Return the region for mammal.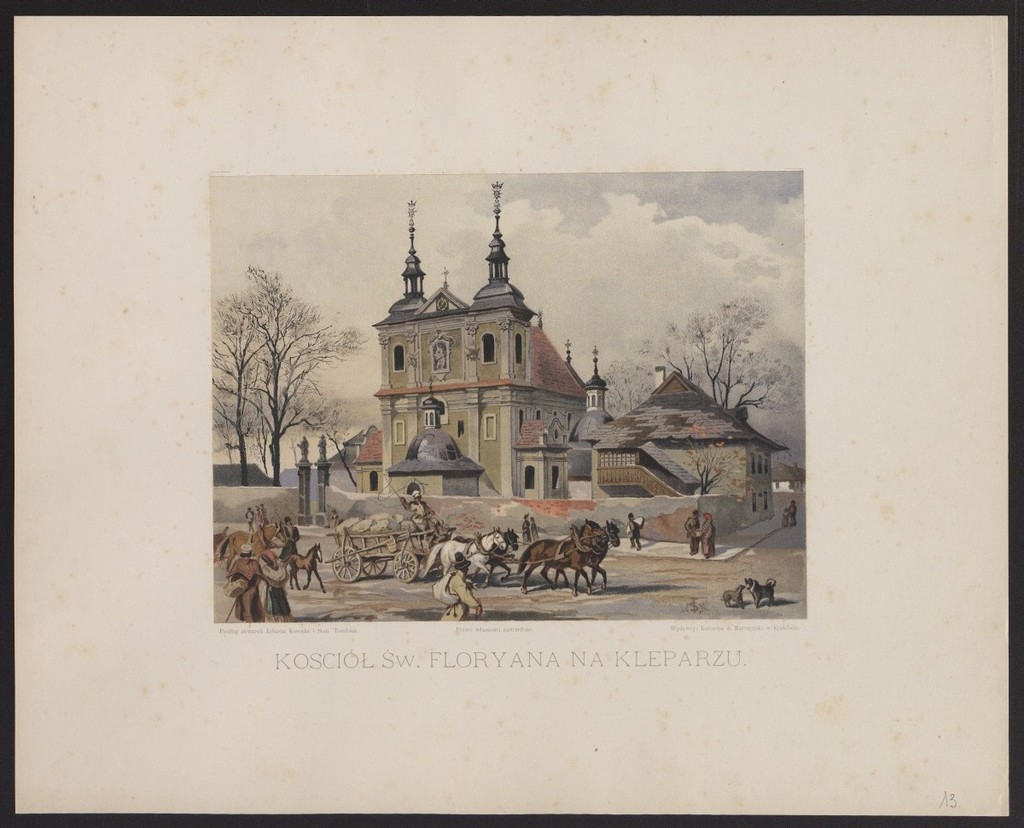
crop(783, 506, 796, 528).
